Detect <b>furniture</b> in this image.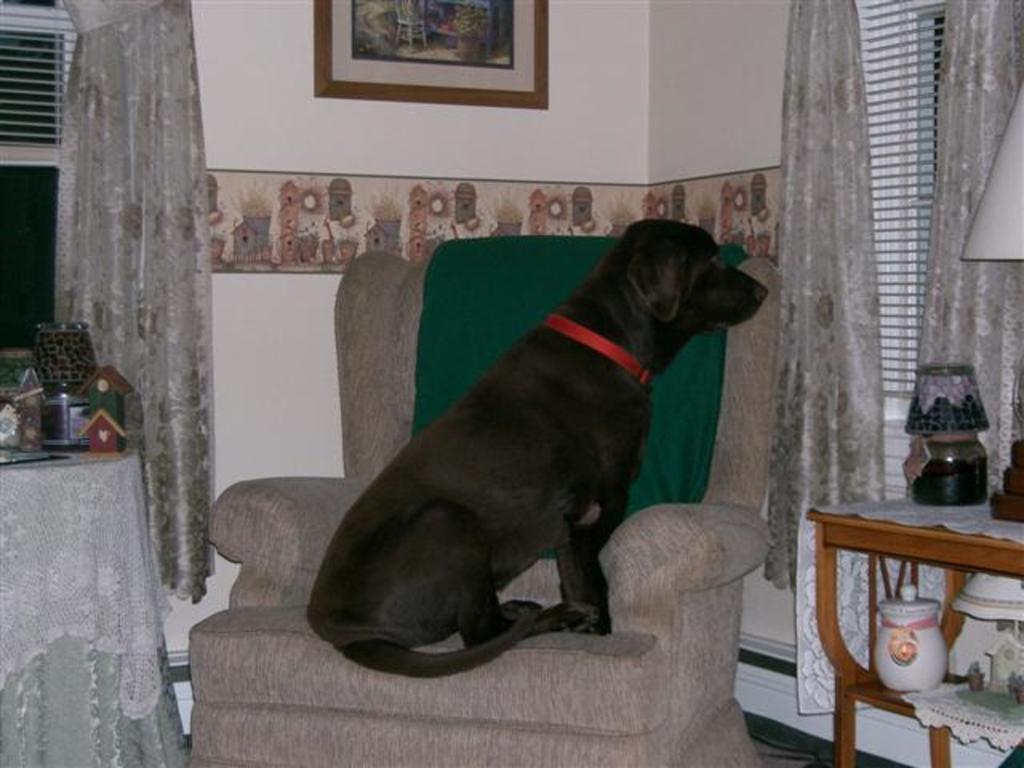
Detection: Rect(803, 504, 1022, 766).
